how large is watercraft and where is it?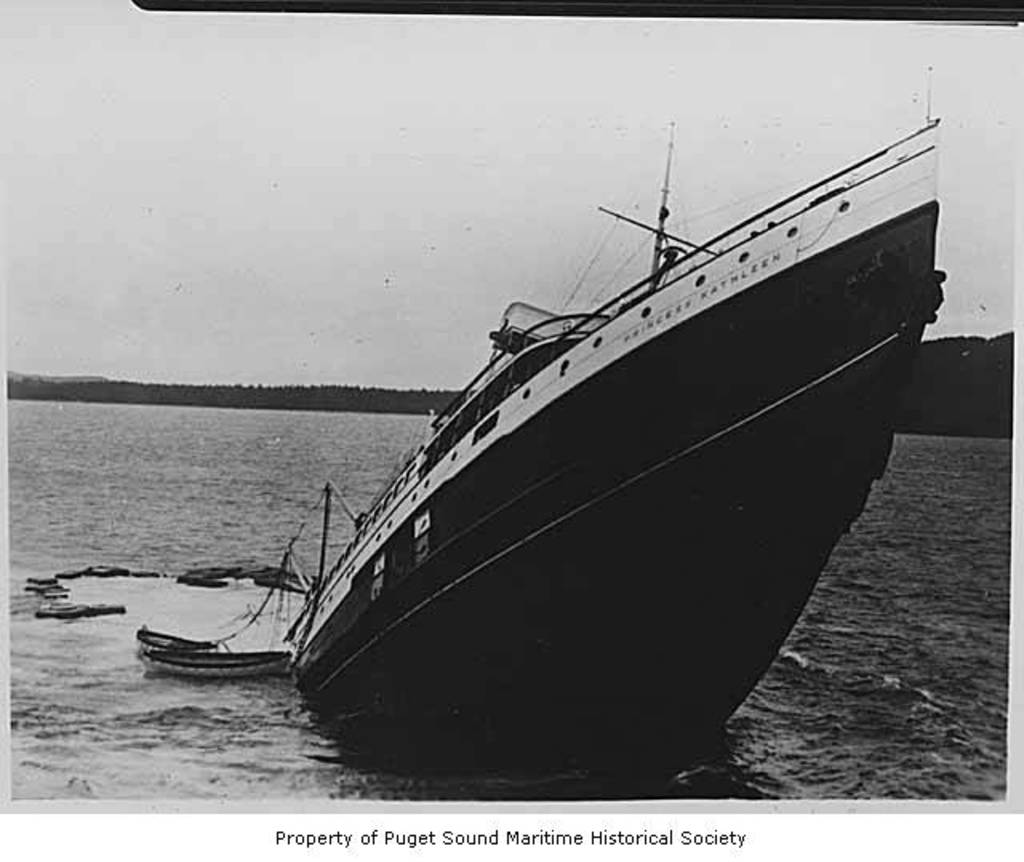
Bounding box: bbox=[139, 633, 302, 684].
